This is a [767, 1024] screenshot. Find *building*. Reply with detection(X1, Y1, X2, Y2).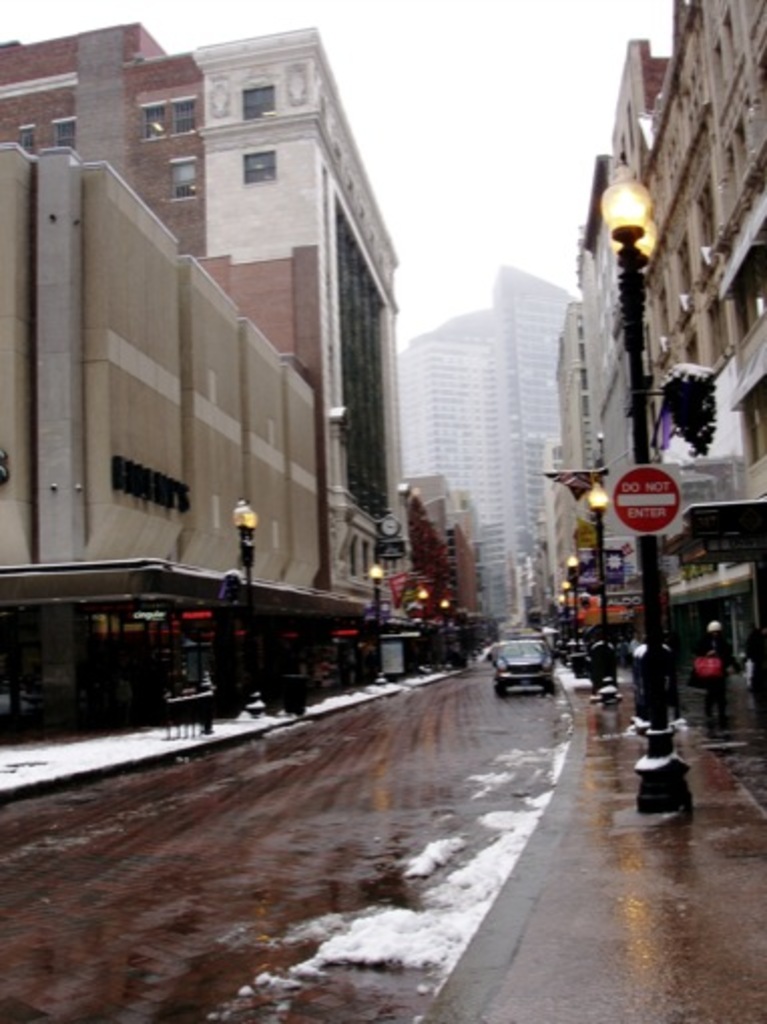
detection(641, 0, 765, 719).
